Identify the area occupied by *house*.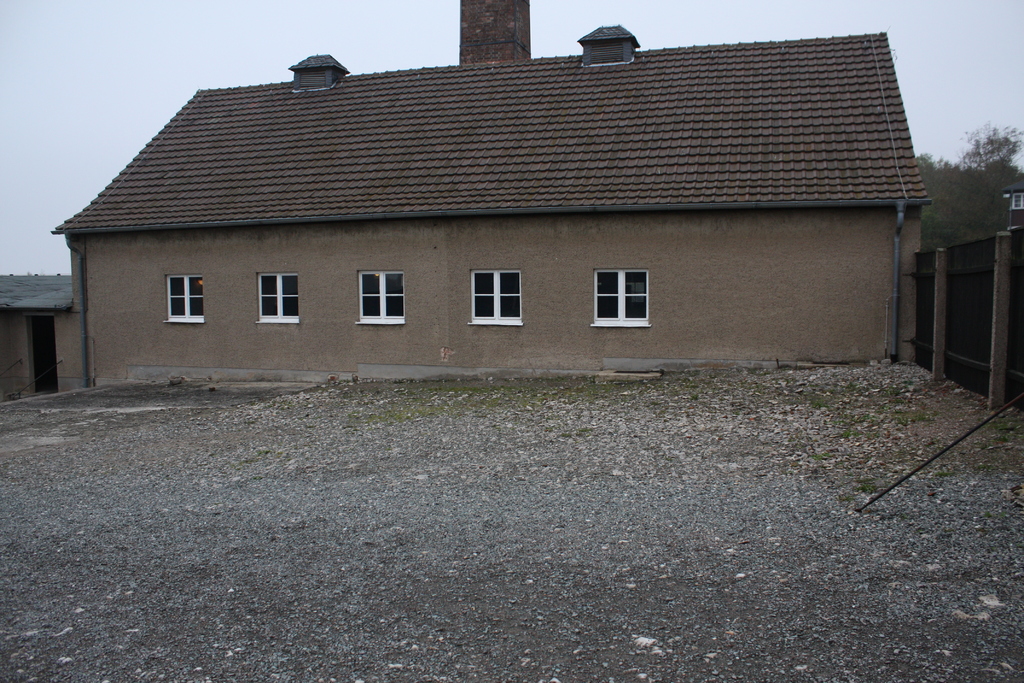
Area: bbox(4, 273, 84, 419).
